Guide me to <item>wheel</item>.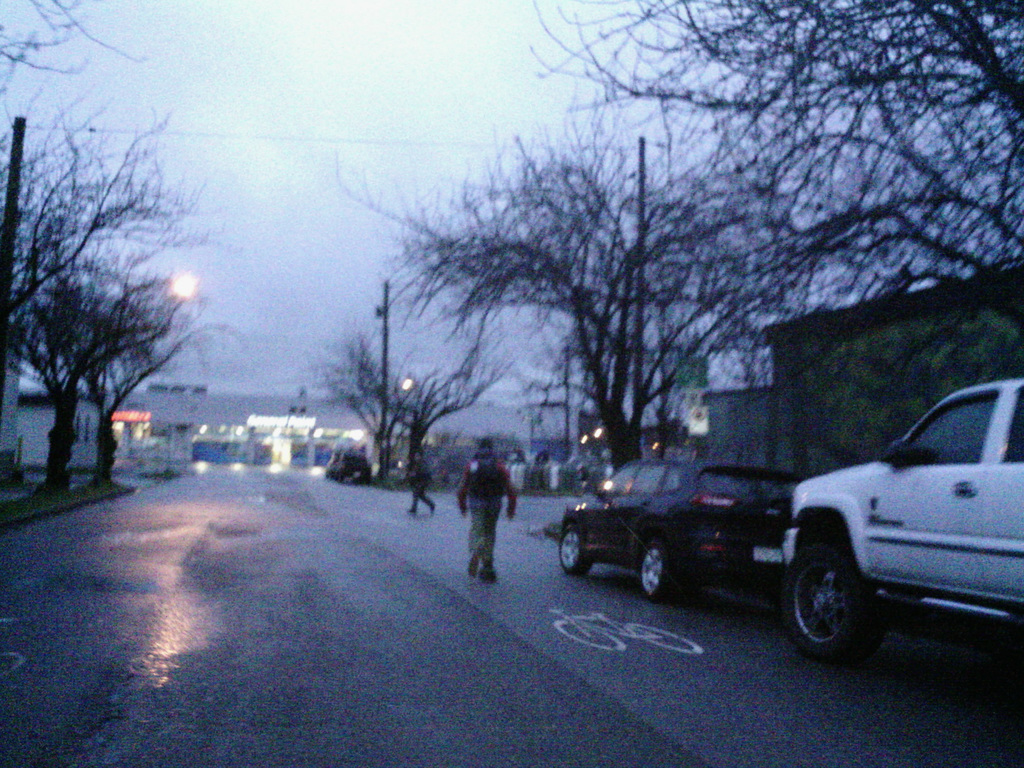
Guidance: locate(779, 541, 890, 664).
